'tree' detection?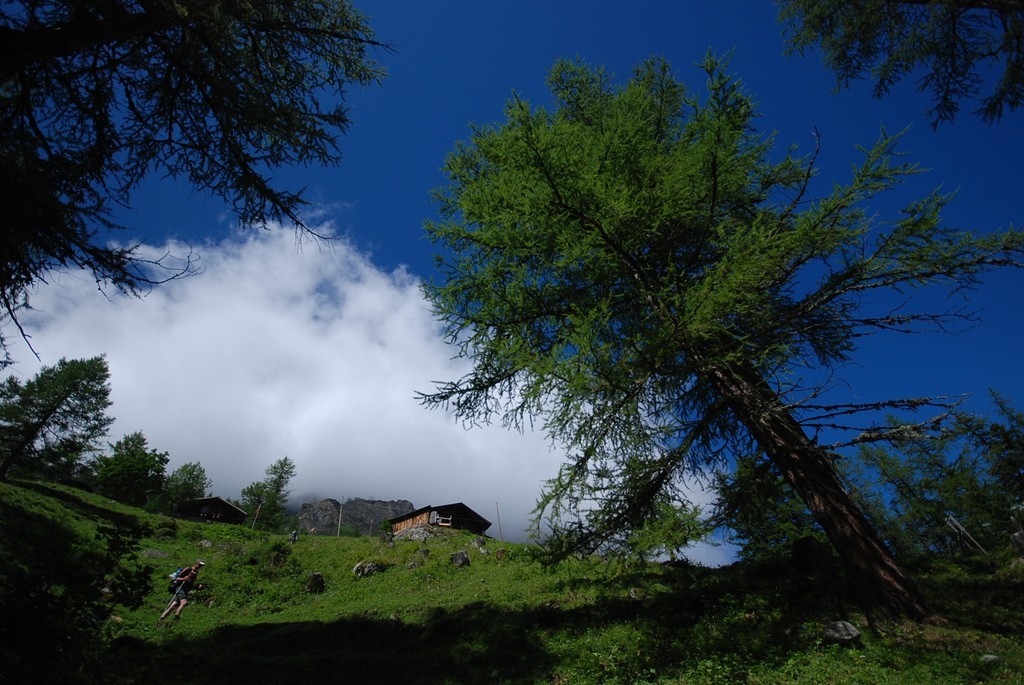
{"left": 237, "top": 451, "right": 317, "bottom": 537}
